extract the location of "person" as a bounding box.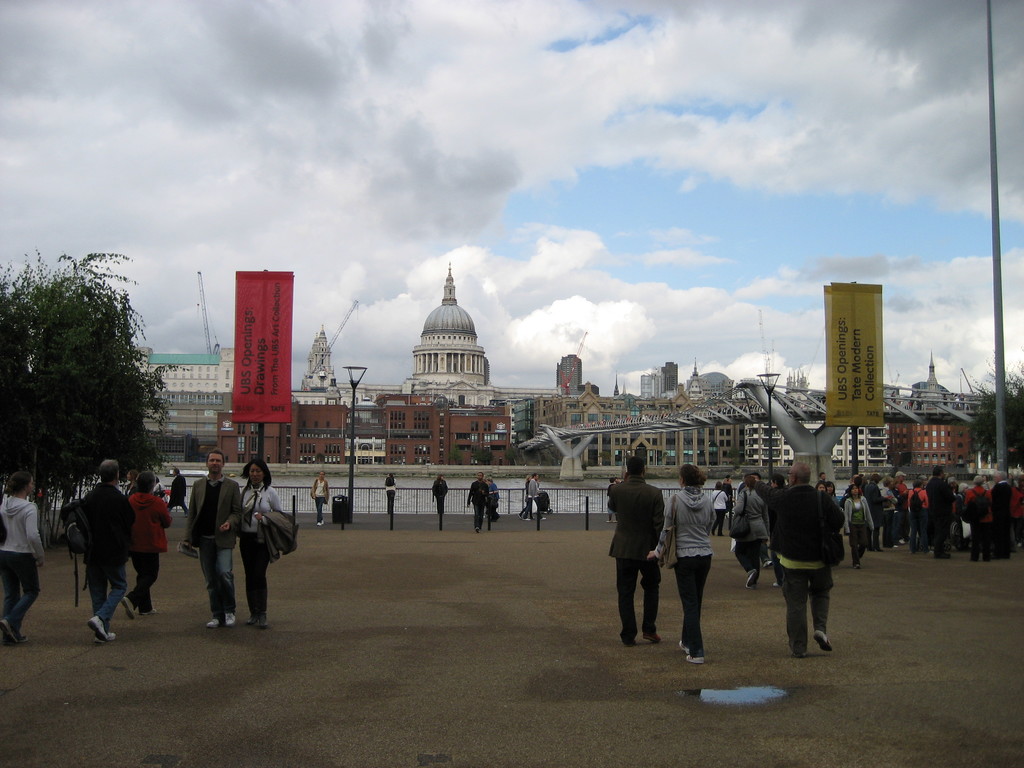
813/483/826/495.
